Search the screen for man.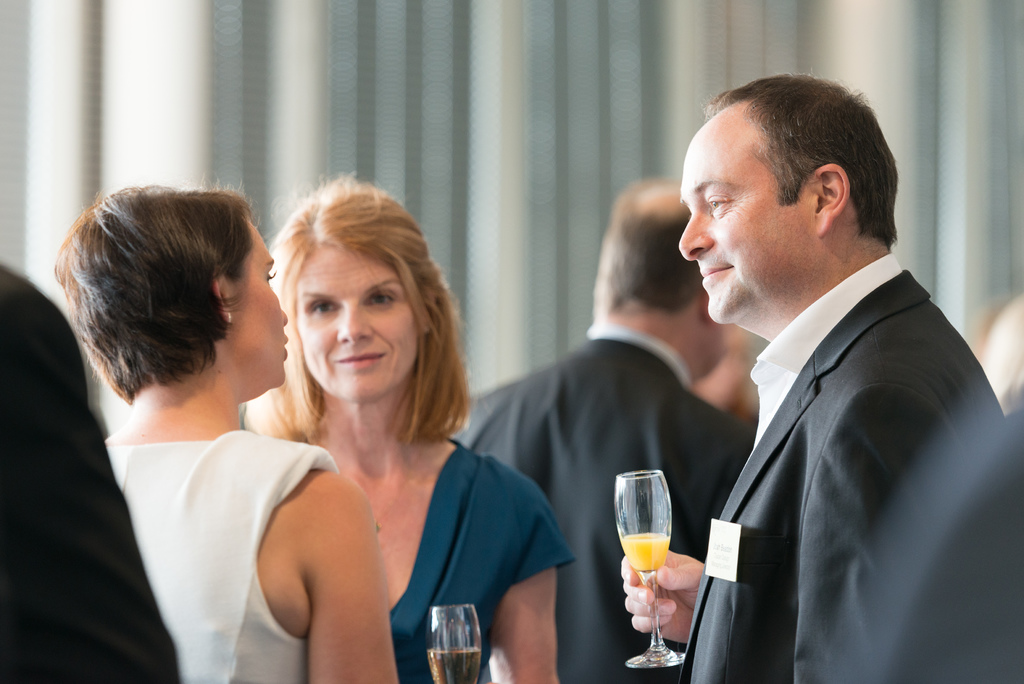
Found at BBox(620, 66, 1014, 683).
